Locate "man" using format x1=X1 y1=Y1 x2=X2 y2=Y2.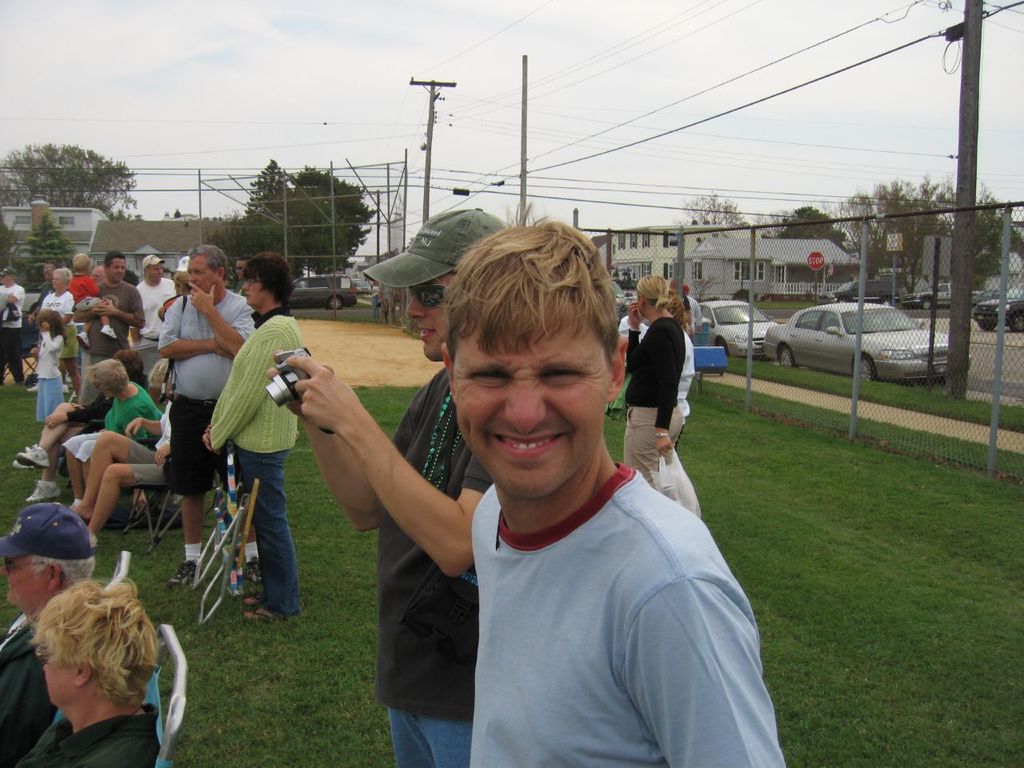
x1=209 y1=202 x2=493 y2=767.
